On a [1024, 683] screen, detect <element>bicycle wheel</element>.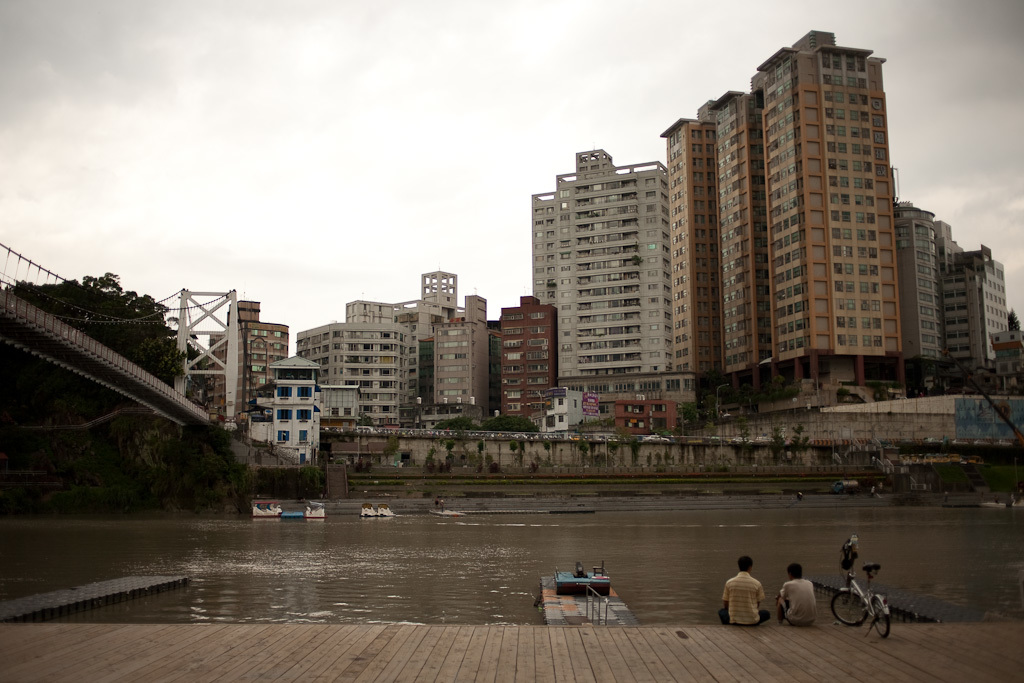
Rect(869, 598, 890, 644).
